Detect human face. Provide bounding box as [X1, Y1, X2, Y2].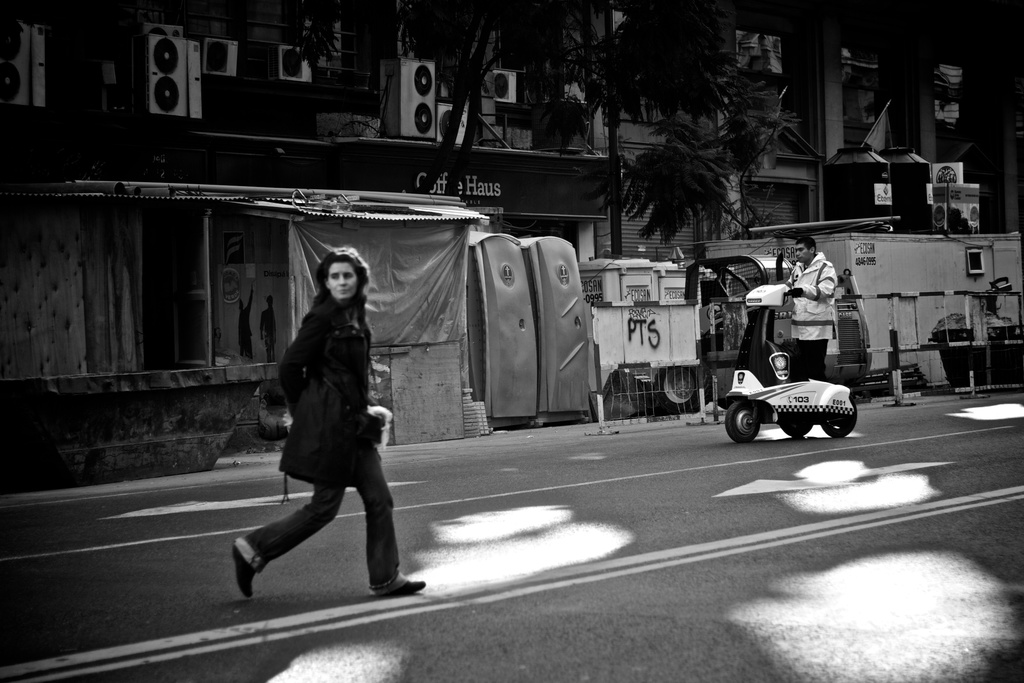
[326, 261, 360, 302].
